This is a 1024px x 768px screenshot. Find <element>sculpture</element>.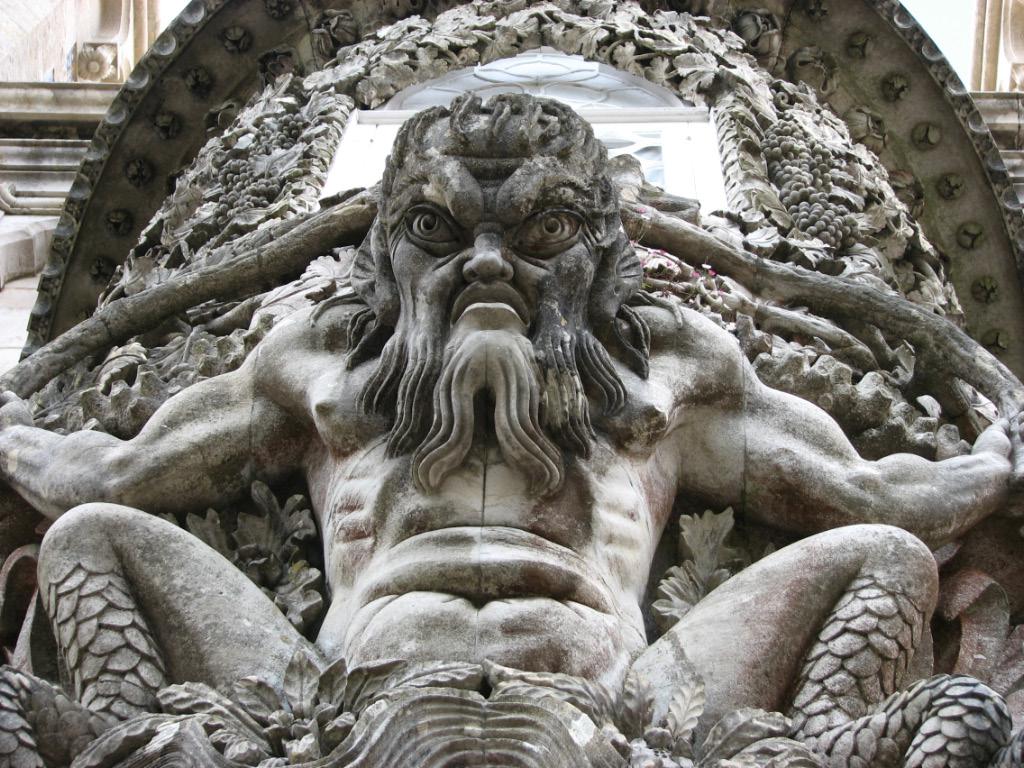
Bounding box: 27/62/966/764.
